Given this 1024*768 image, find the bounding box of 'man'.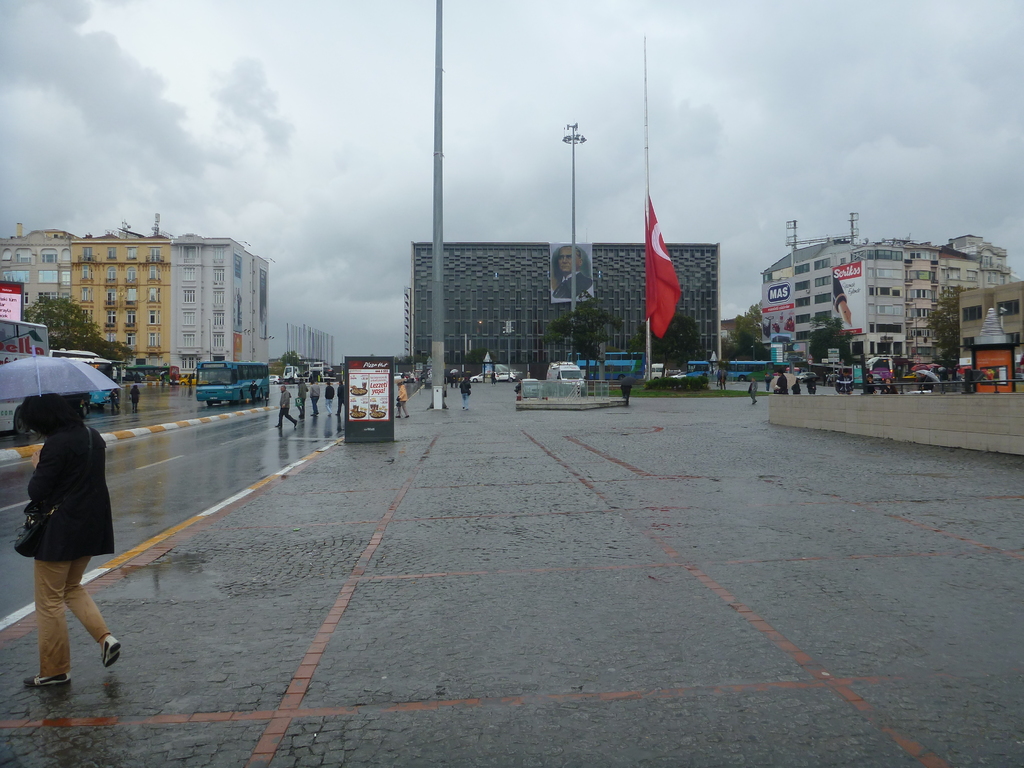
{"left": 246, "top": 379, "right": 256, "bottom": 405}.
